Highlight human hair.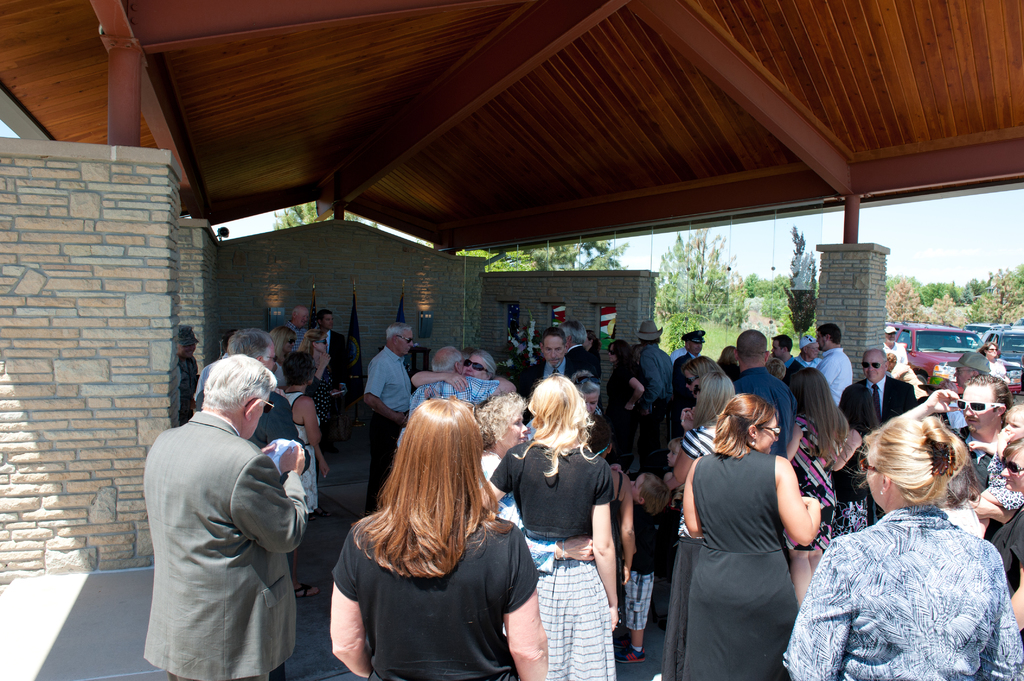
Highlighted region: select_region(387, 323, 410, 340).
